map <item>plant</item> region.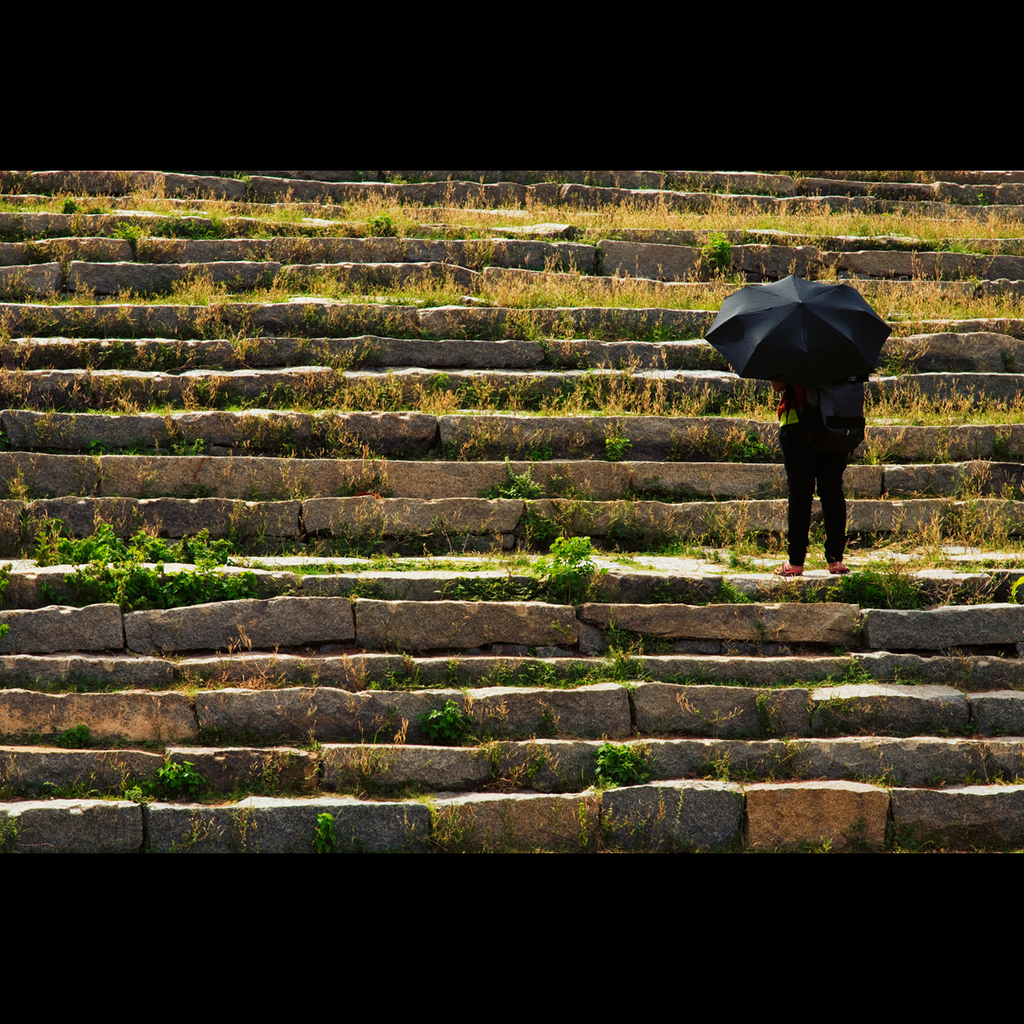
Mapped to [x1=603, y1=436, x2=628, y2=455].
